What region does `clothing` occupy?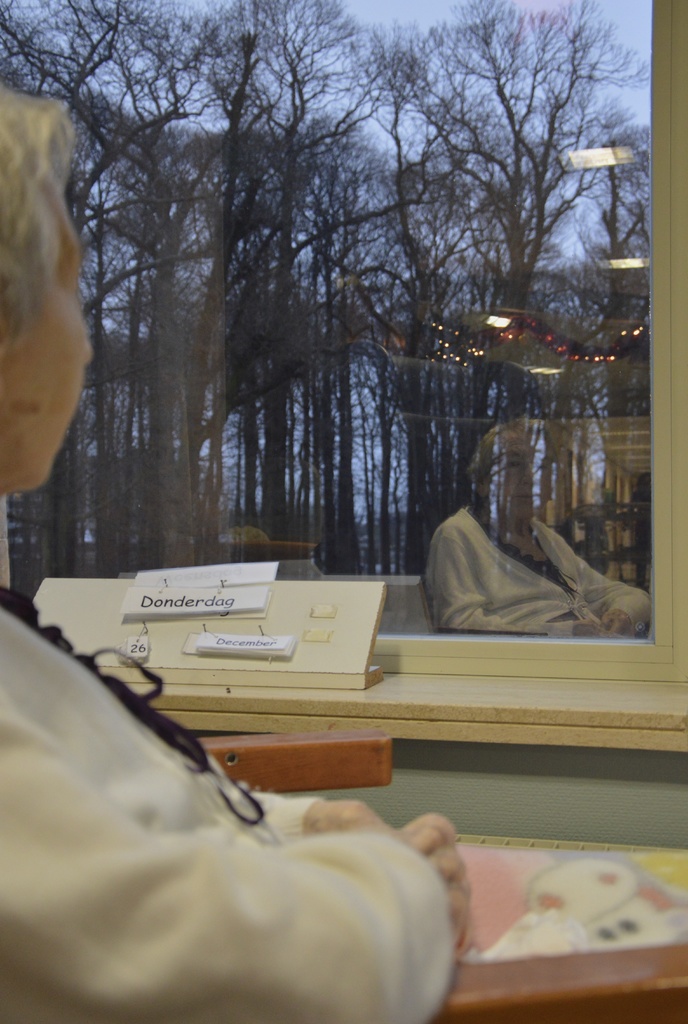
rect(423, 496, 672, 633).
